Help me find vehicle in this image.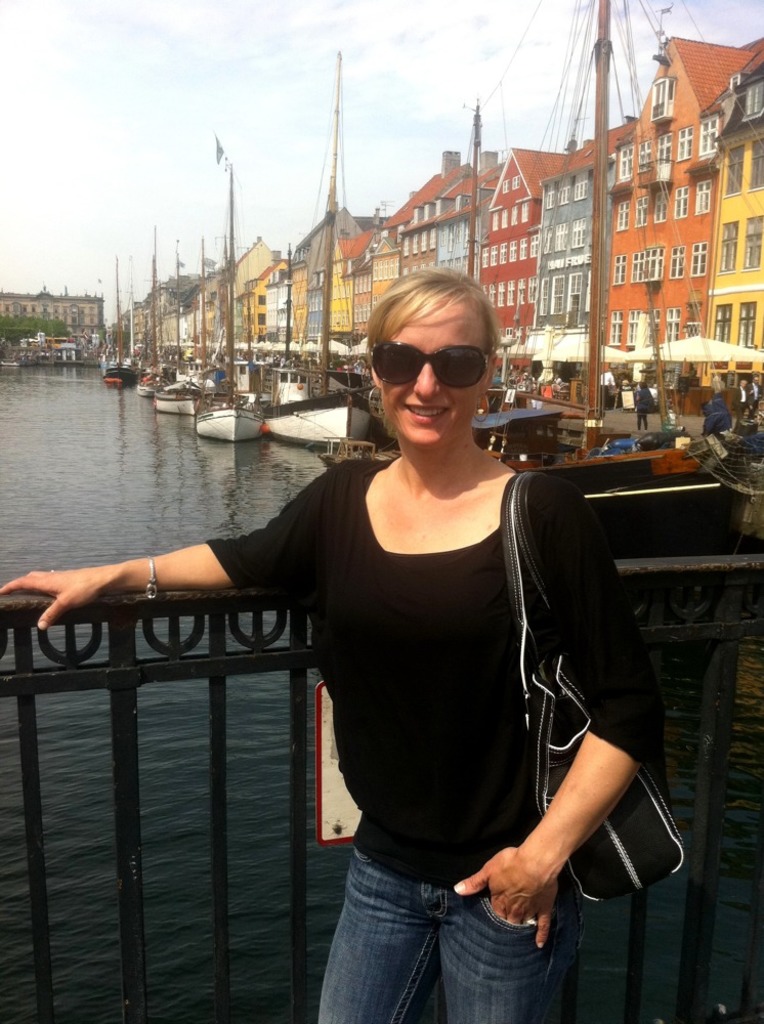
Found it: [132, 224, 171, 402].
